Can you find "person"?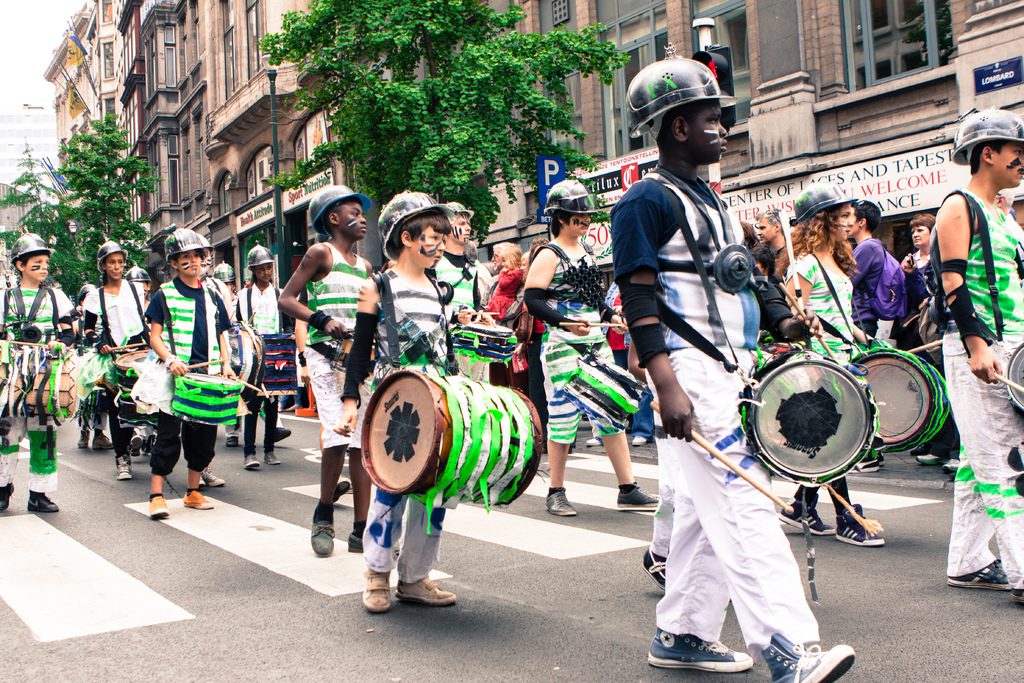
Yes, bounding box: BBox(428, 194, 497, 381).
